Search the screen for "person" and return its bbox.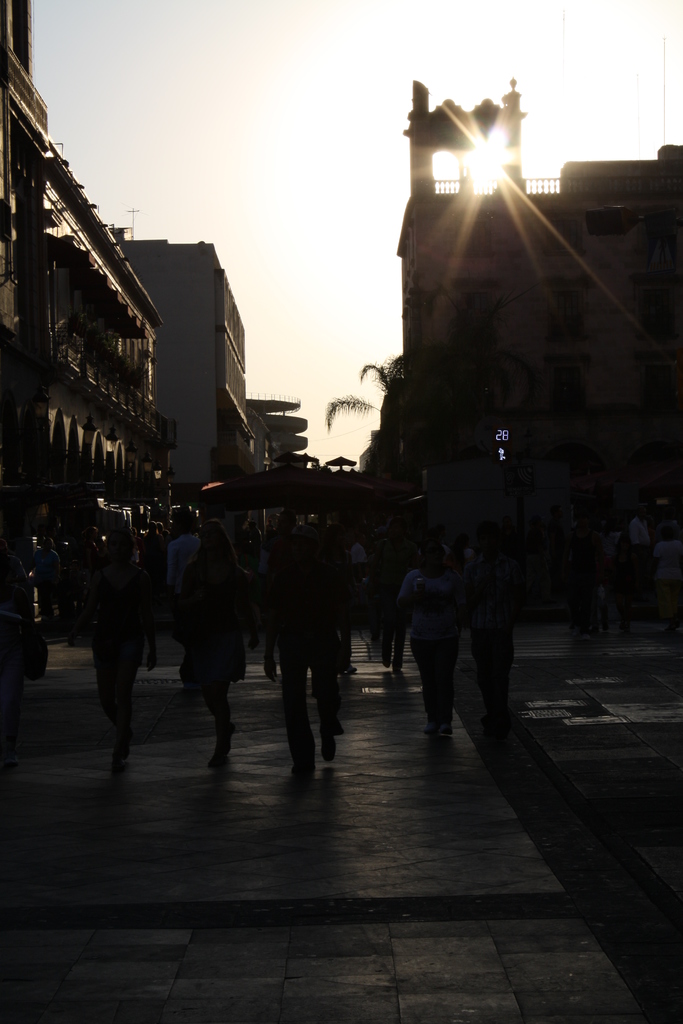
Found: {"left": 251, "top": 514, "right": 347, "bottom": 787}.
